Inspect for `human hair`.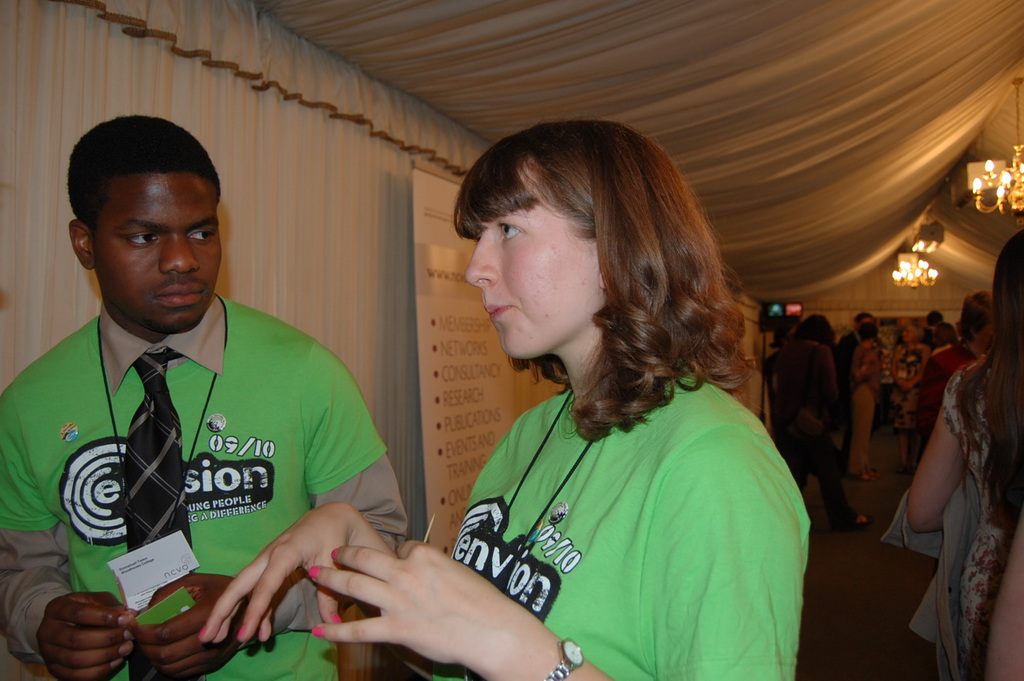
Inspection: region(959, 288, 993, 335).
